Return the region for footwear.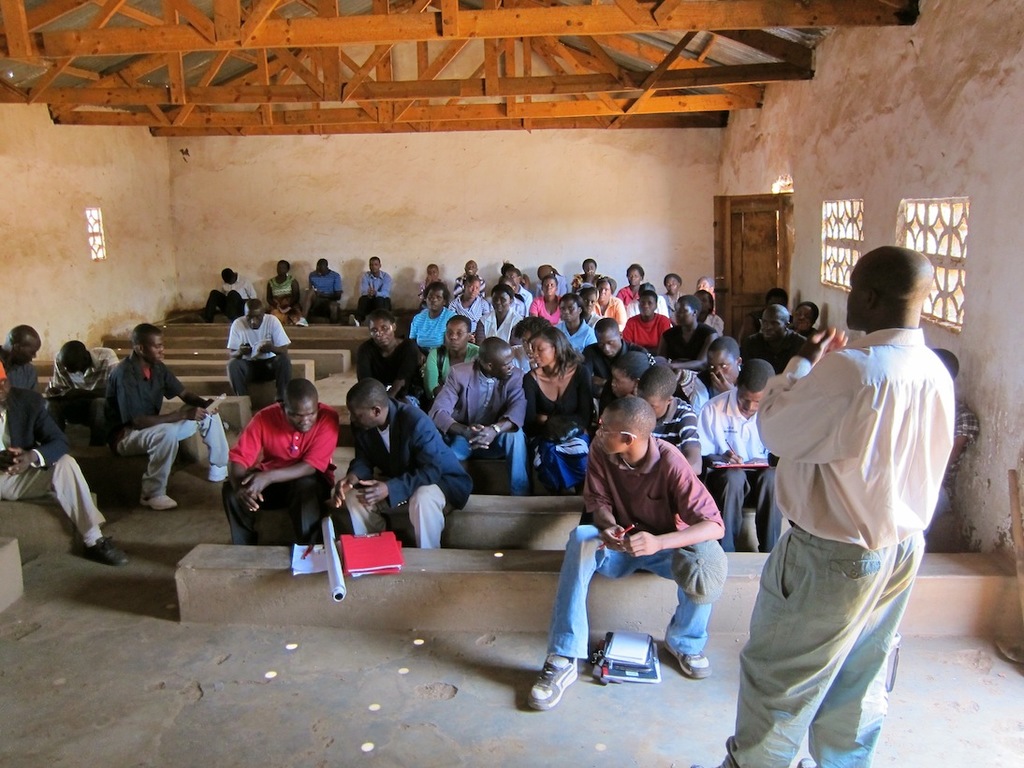
bbox=[664, 633, 711, 678].
